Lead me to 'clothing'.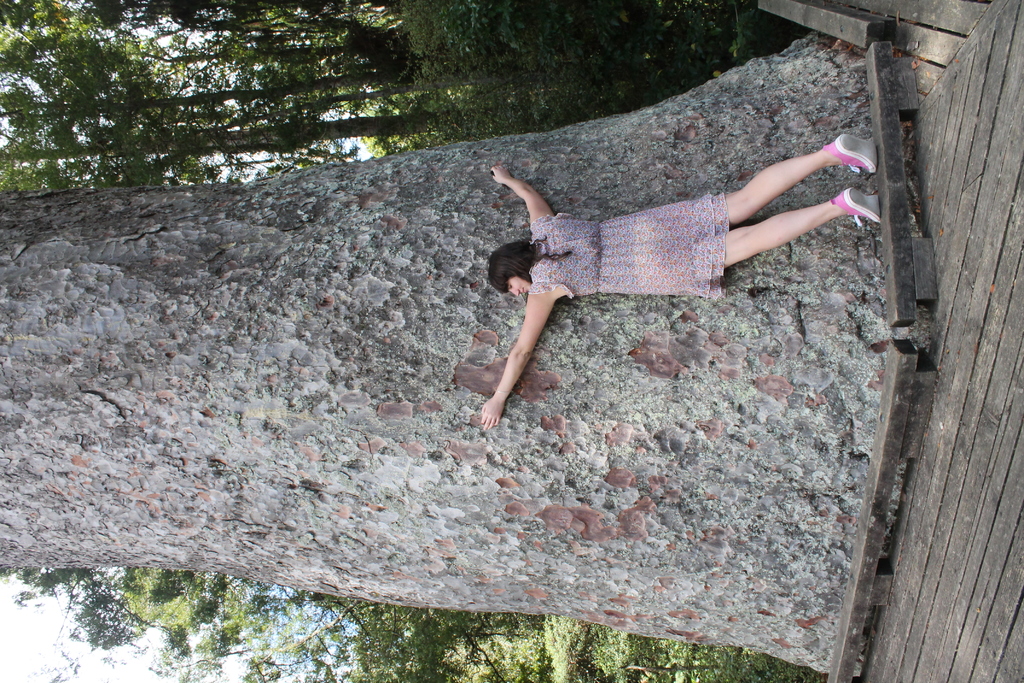
Lead to {"left": 528, "top": 190, "right": 732, "bottom": 305}.
